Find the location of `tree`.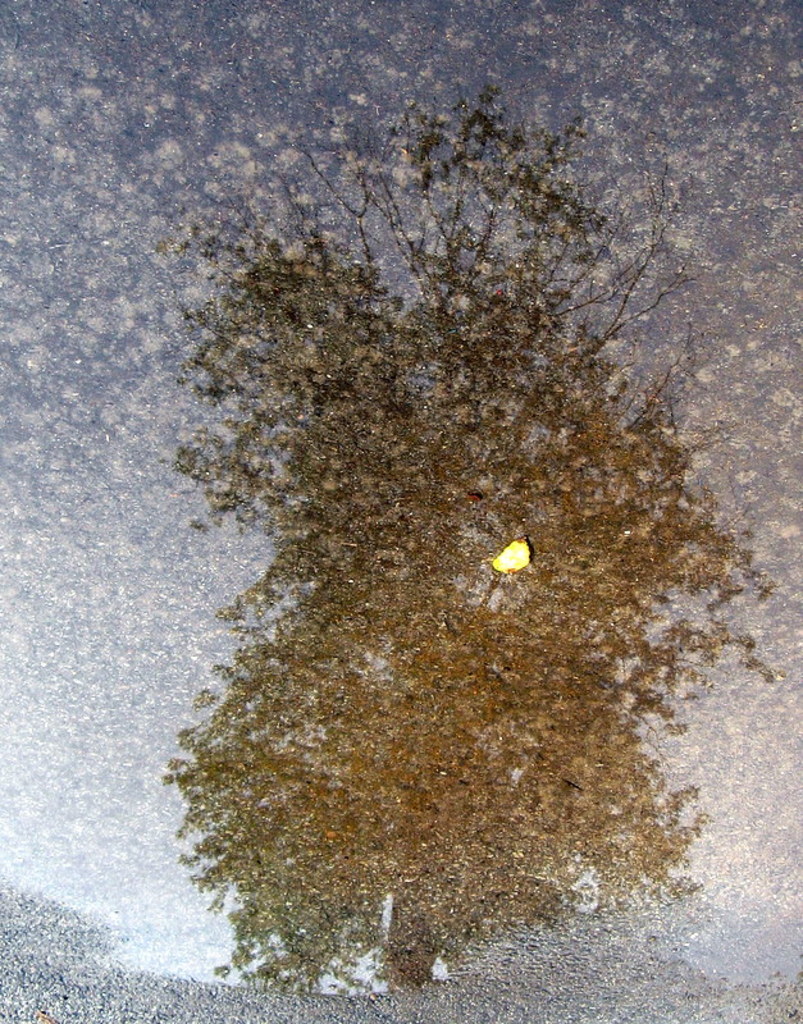
Location: <bbox>118, 270, 744, 970</bbox>.
